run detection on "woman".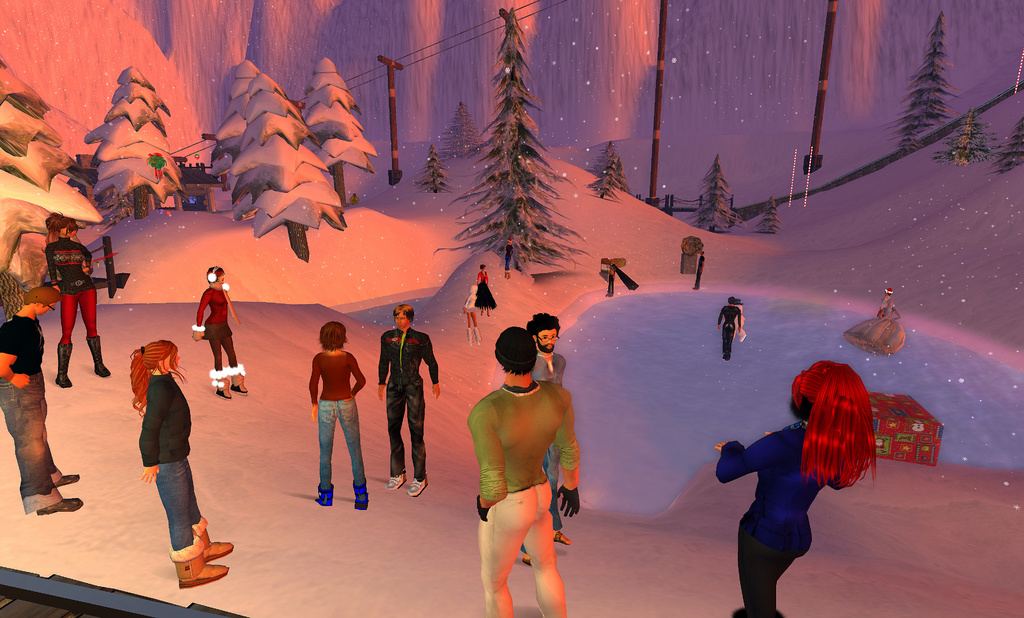
Result: <region>474, 261, 501, 326</region>.
